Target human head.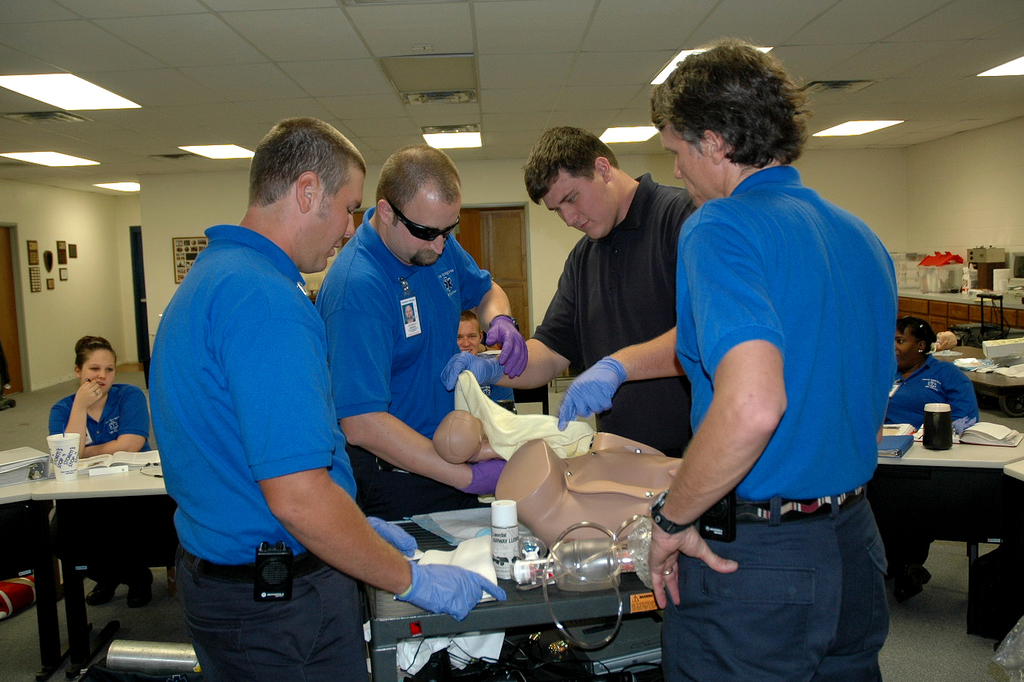
Target region: {"x1": 527, "y1": 125, "x2": 615, "y2": 246}.
